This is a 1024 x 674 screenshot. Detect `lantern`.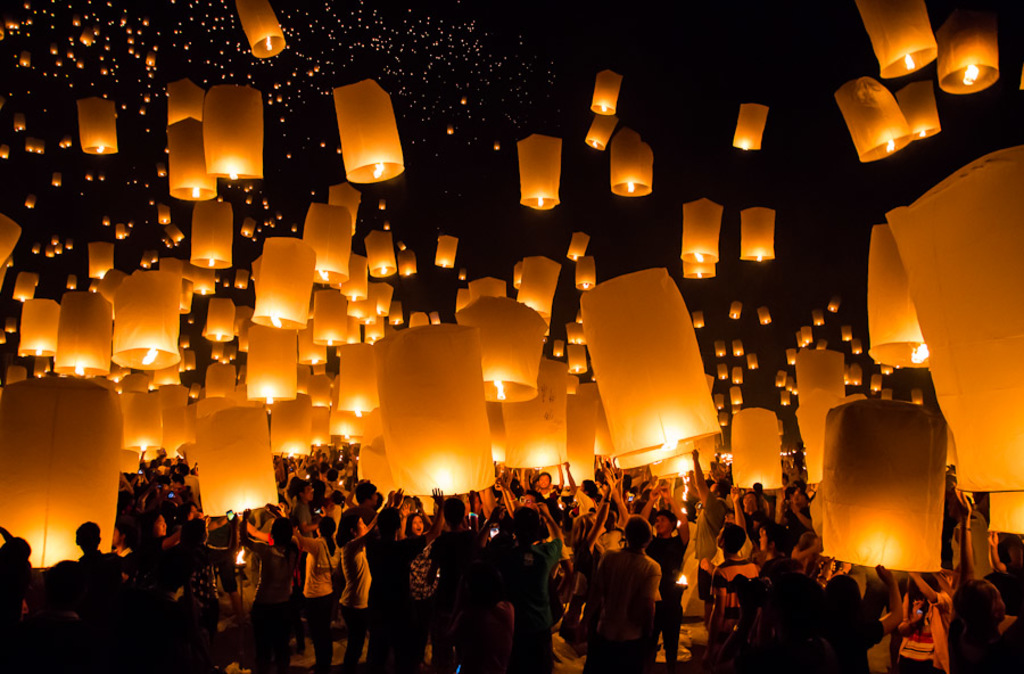
[734, 408, 781, 485].
